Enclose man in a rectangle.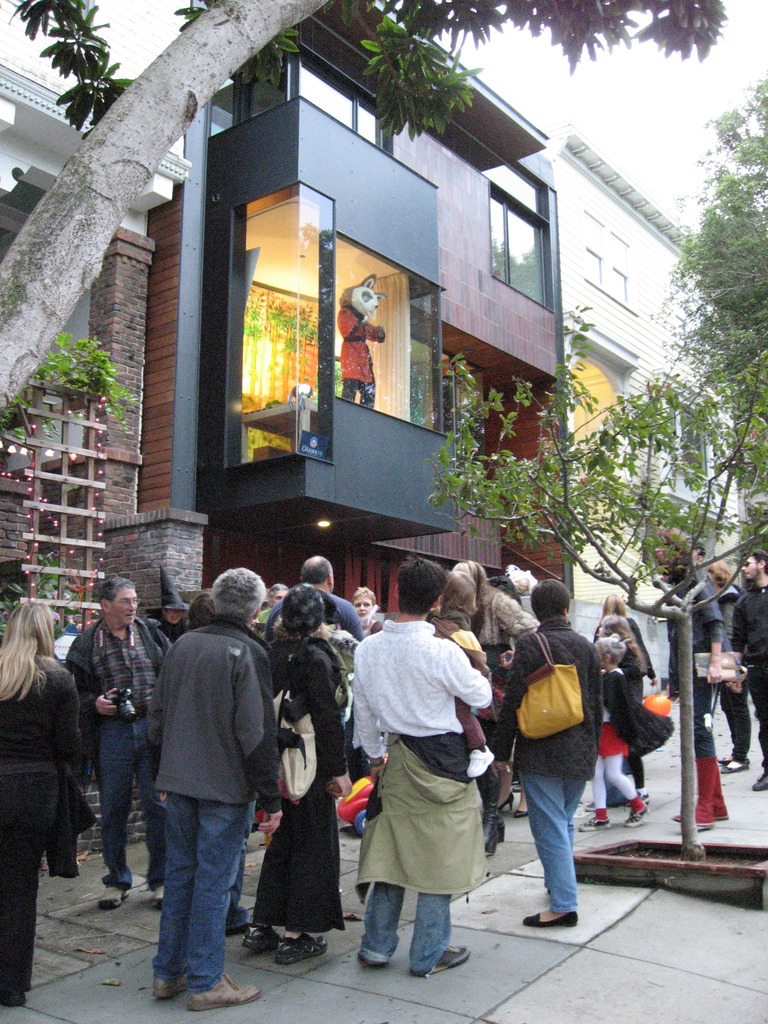
{"left": 346, "top": 565, "right": 511, "bottom": 991}.
